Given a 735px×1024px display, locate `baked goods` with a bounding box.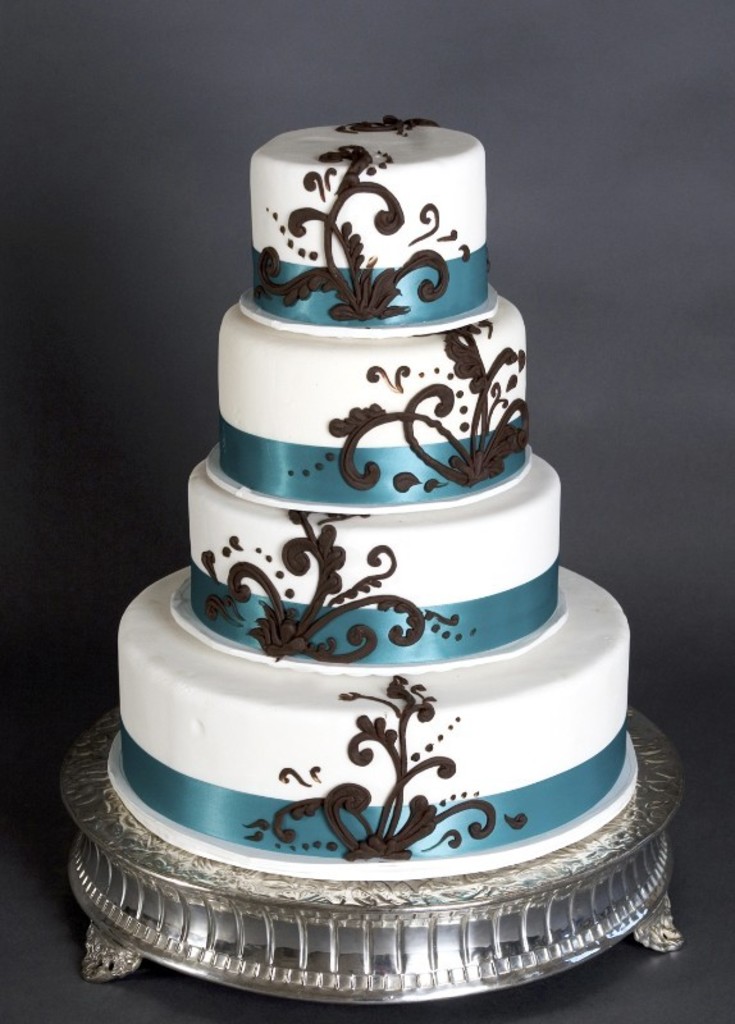
Located: BBox(114, 116, 629, 884).
